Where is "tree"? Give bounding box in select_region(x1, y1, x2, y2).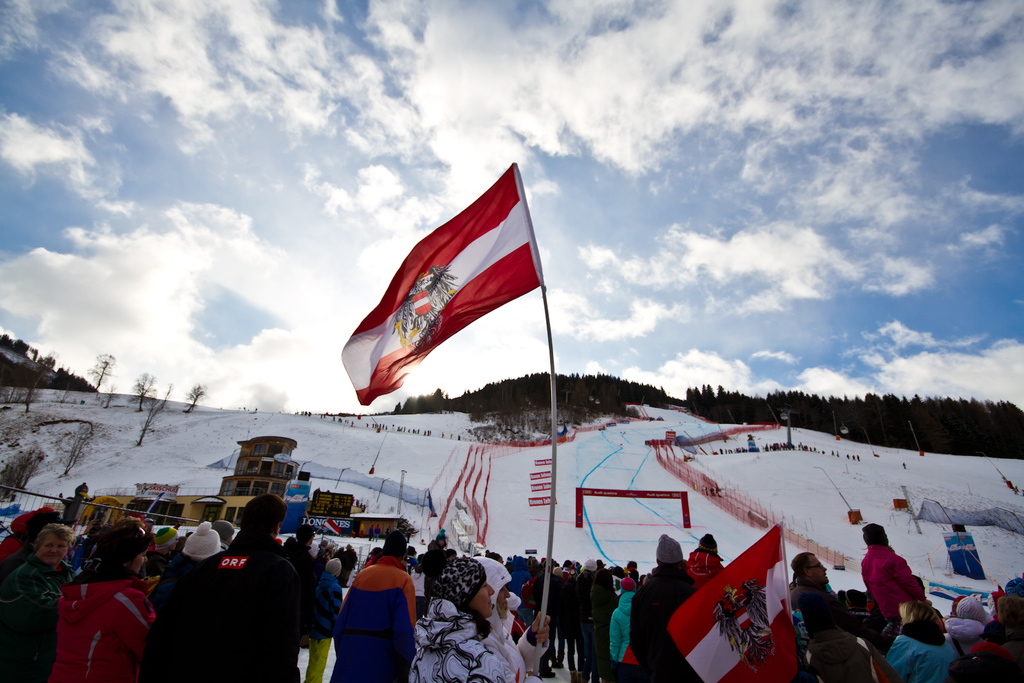
select_region(88, 353, 114, 389).
